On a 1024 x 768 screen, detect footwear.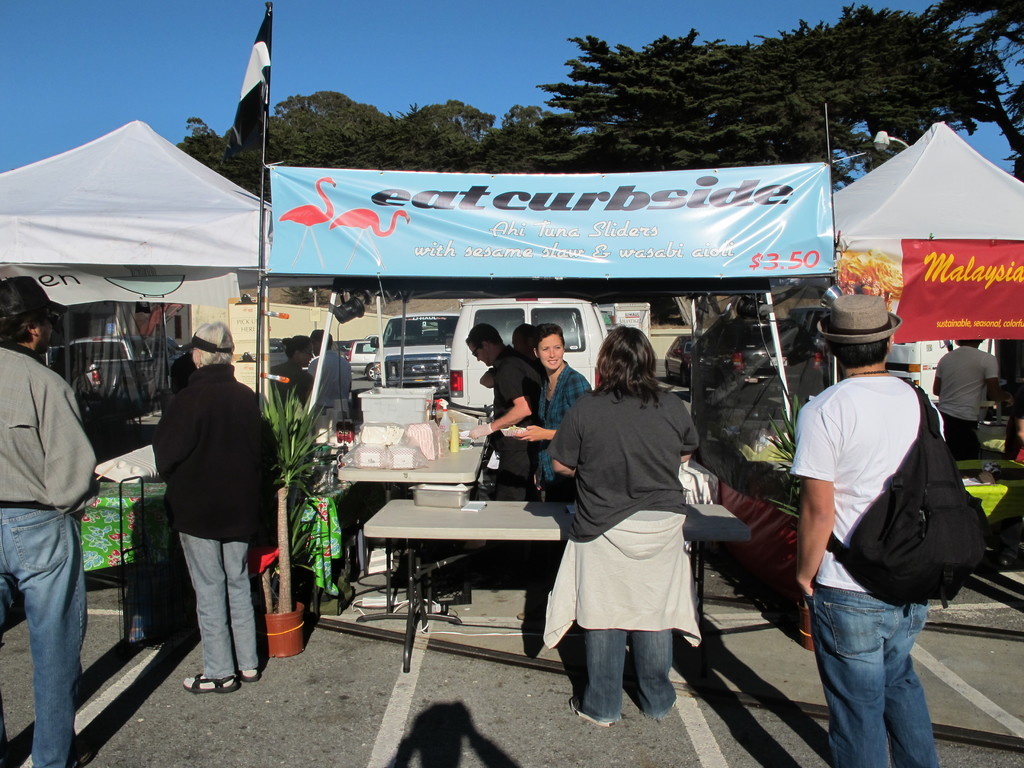
[239, 671, 260, 685].
